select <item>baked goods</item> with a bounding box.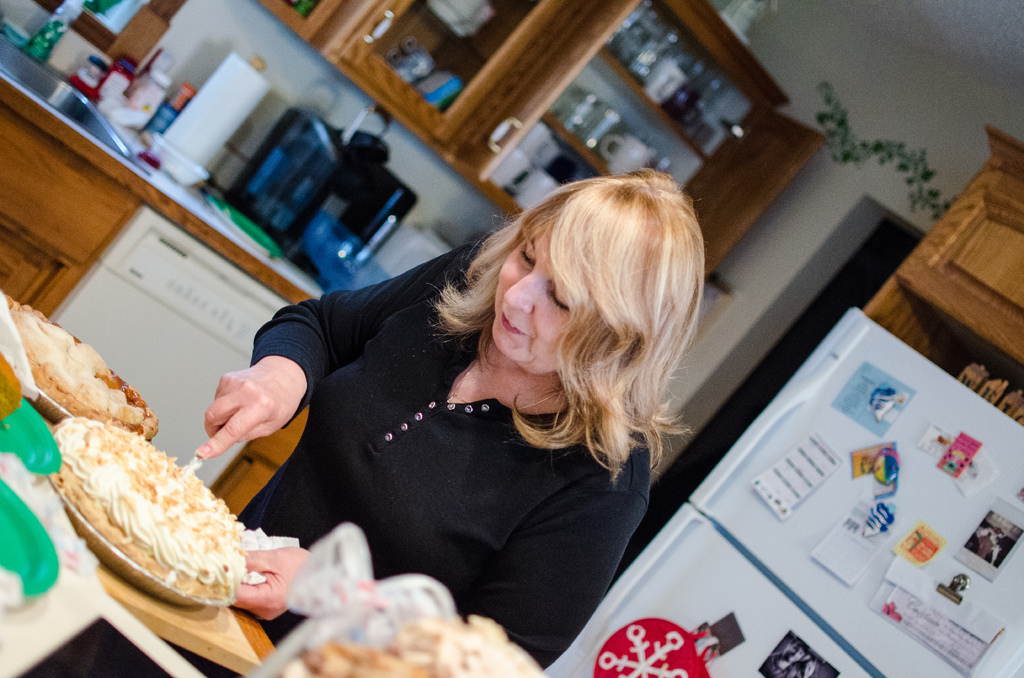
box=[0, 292, 161, 445].
